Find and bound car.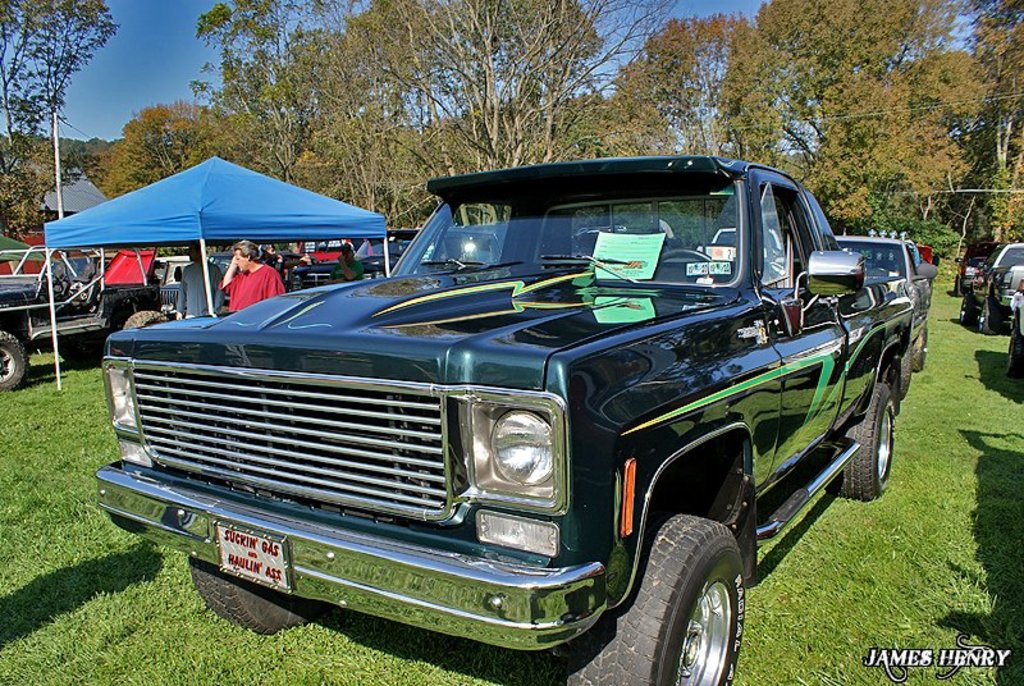
Bound: region(952, 230, 1001, 307).
